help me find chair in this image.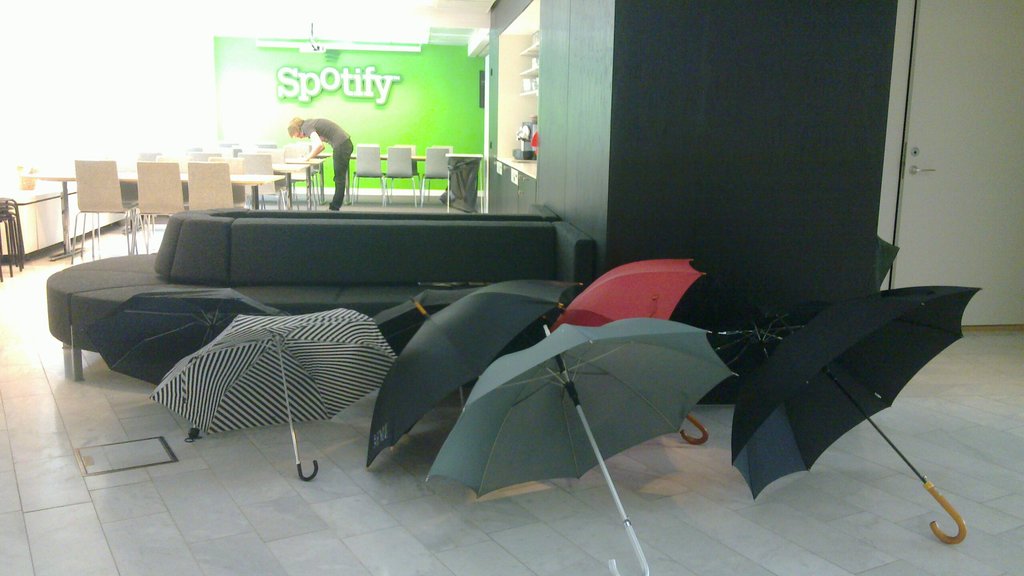
Found it: (left=184, top=157, right=245, bottom=209).
